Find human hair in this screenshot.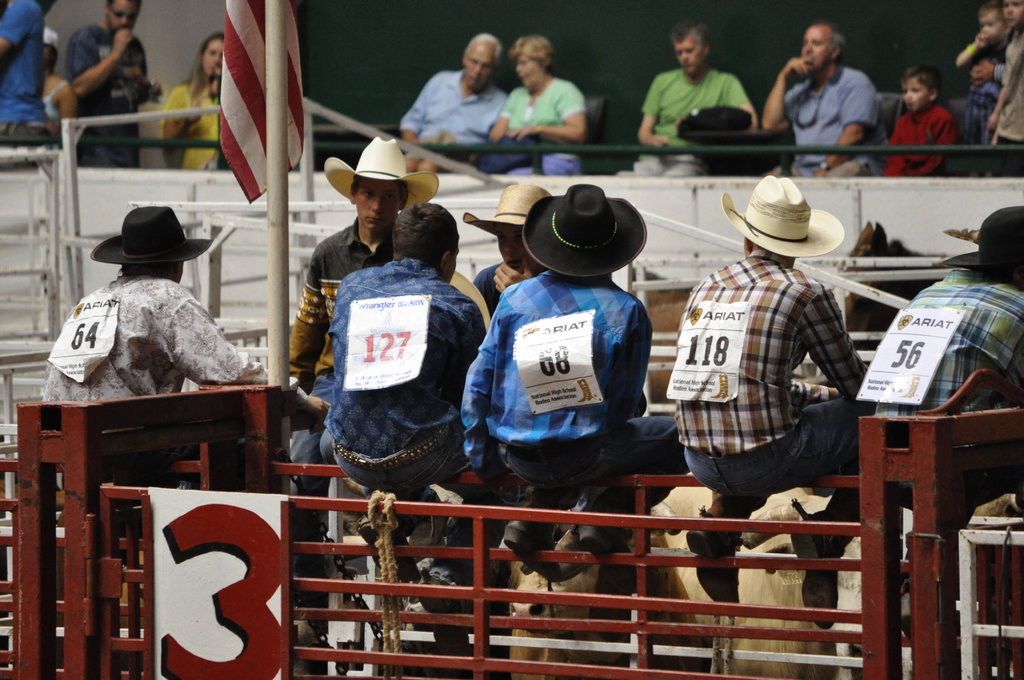
The bounding box for human hair is locate(348, 175, 364, 196).
